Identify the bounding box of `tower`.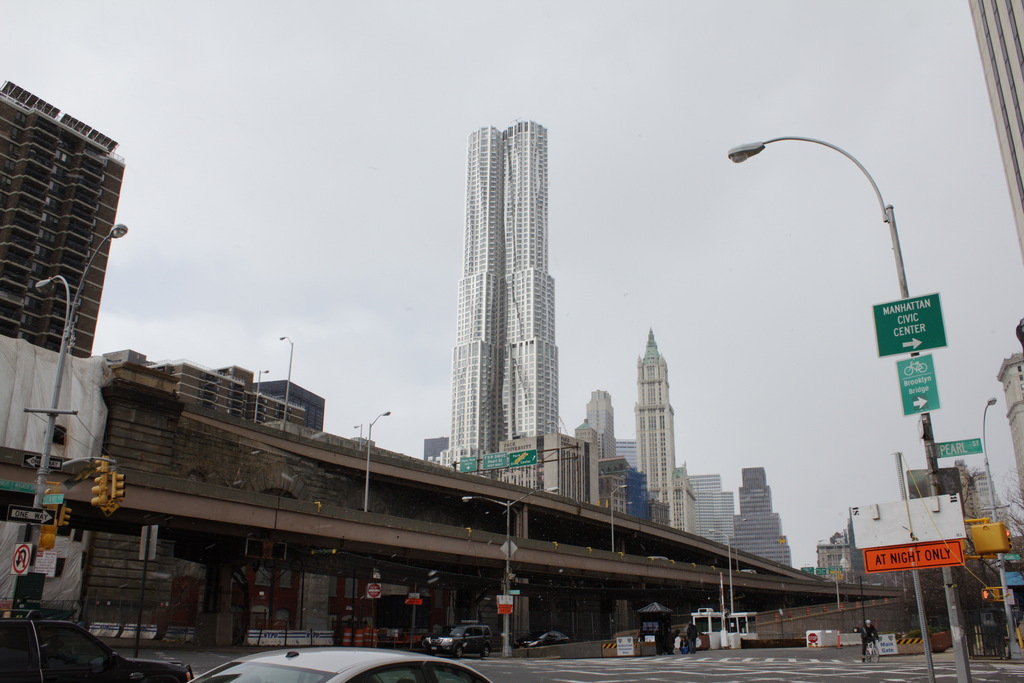
locate(730, 464, 800, 573).
